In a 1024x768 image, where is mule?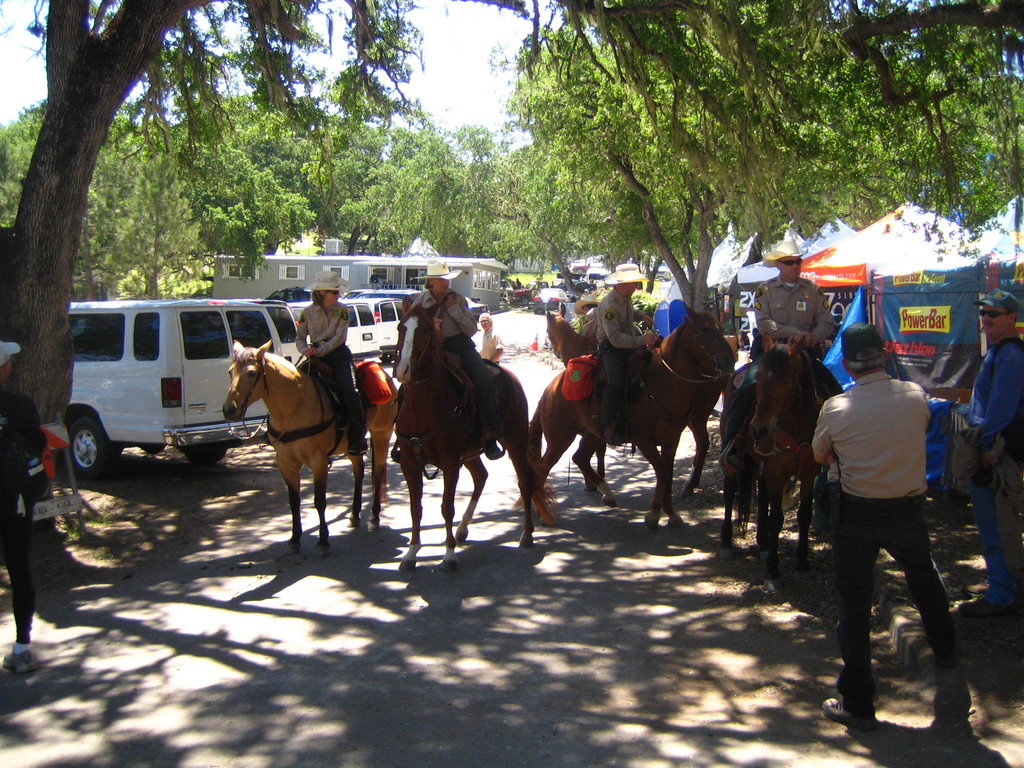
x1=548, y1=308, x2=658, y2=482.
